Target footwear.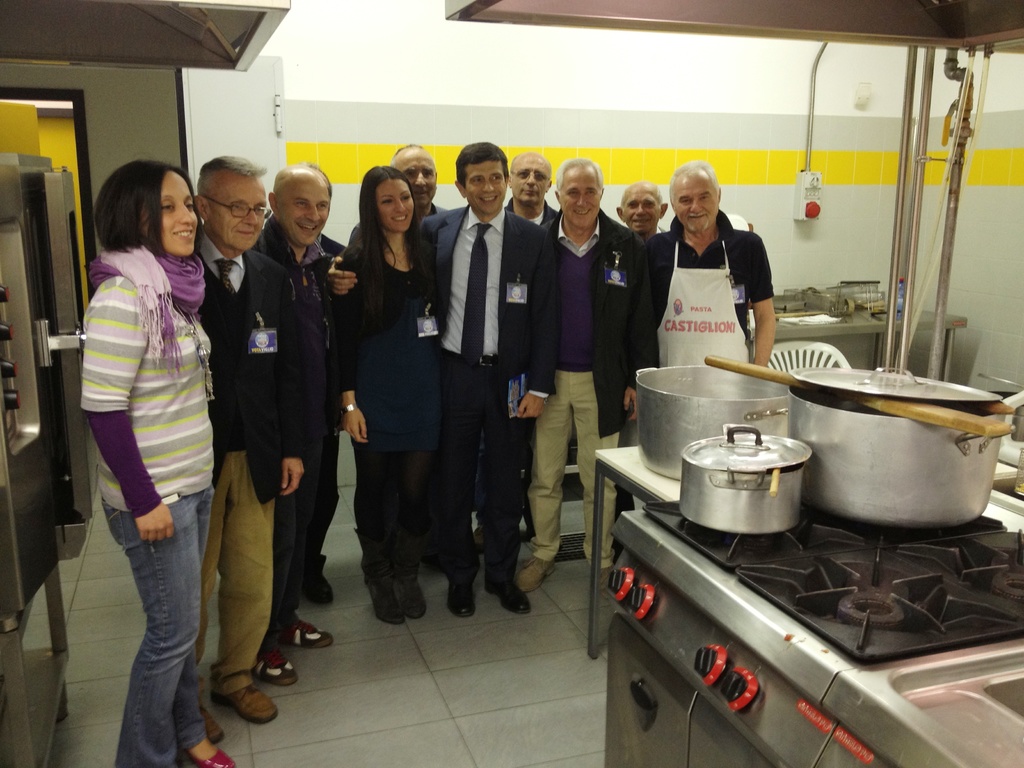
Target region: l=583, t=552, r=614, b=593.
